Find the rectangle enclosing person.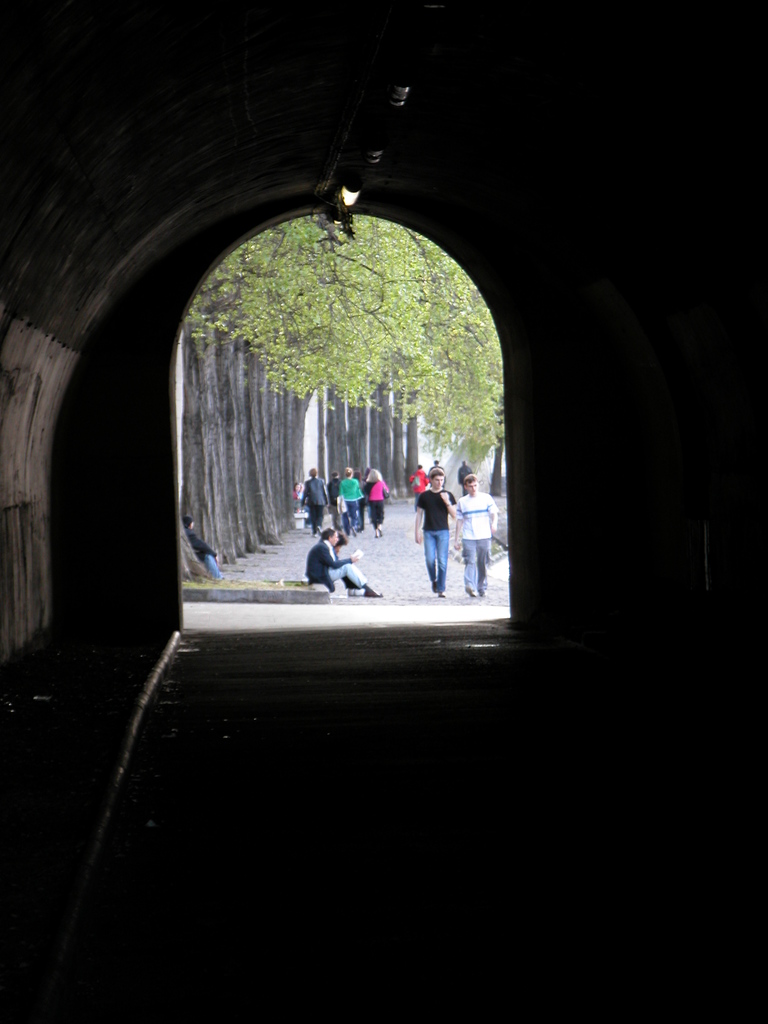
region(408, 464, 427, 509).
